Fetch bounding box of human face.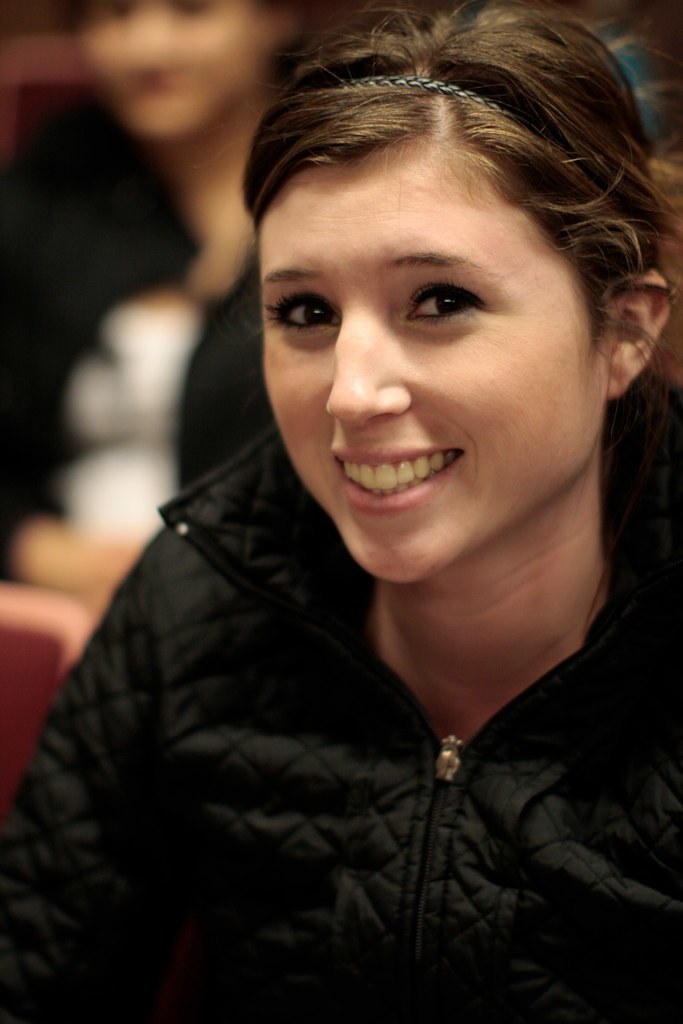
Bbox: [84,0,266,137].
